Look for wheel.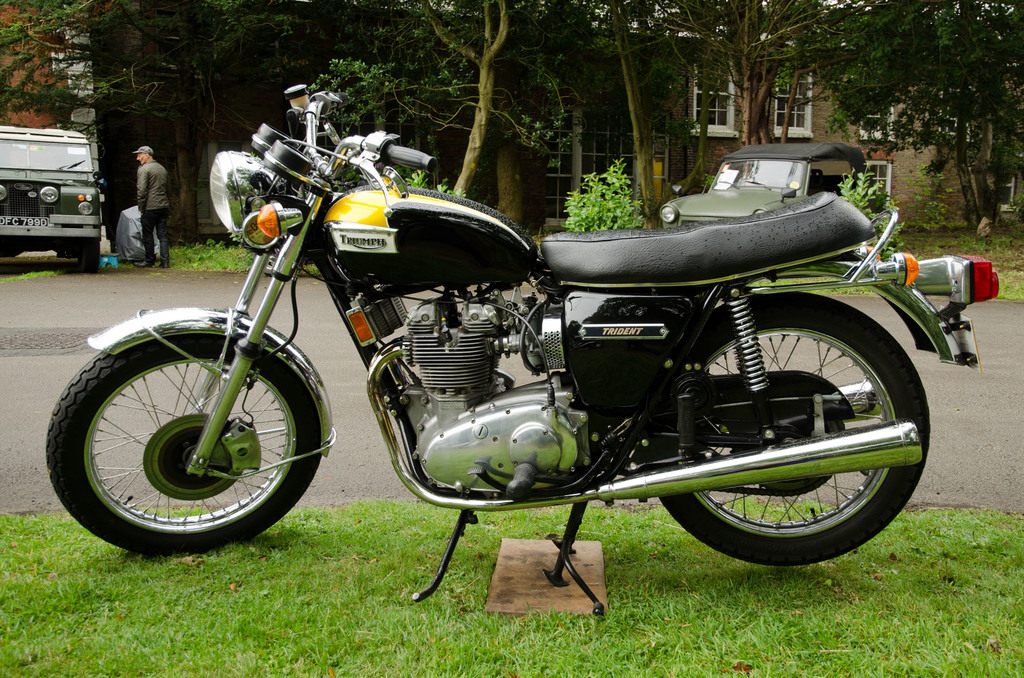
Found: box(657, 293, 934, 566).
